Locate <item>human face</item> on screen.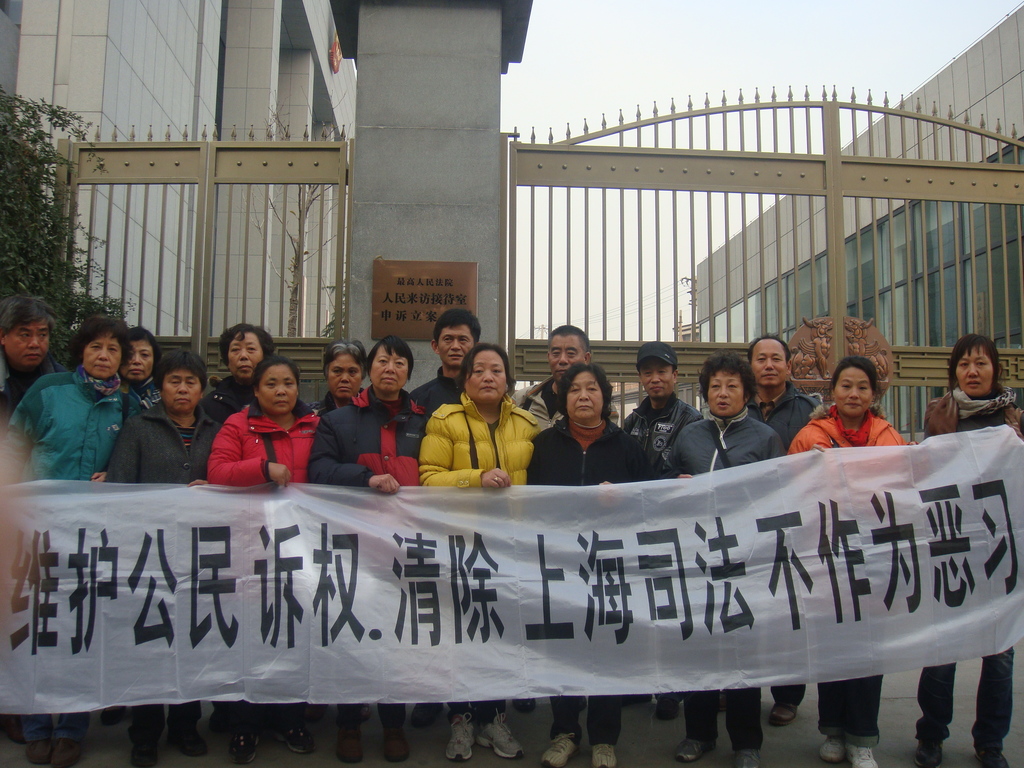
On screen at locate(712, 378, 740, 415).
